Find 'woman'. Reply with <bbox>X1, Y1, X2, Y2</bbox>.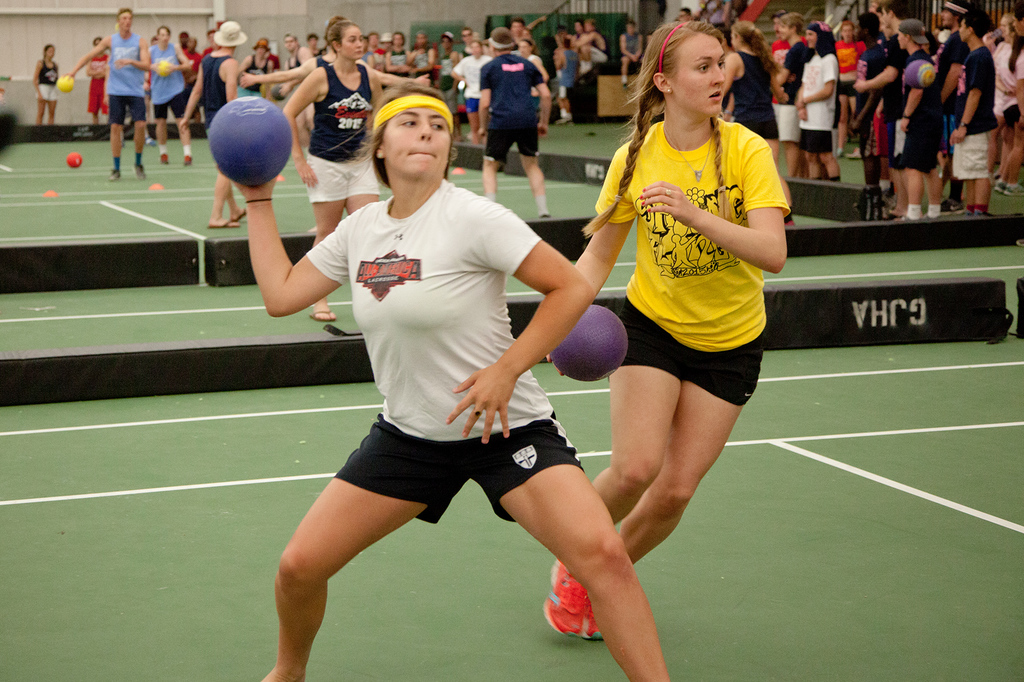
<bbox>447, 38, 497, 143</bbox>.
